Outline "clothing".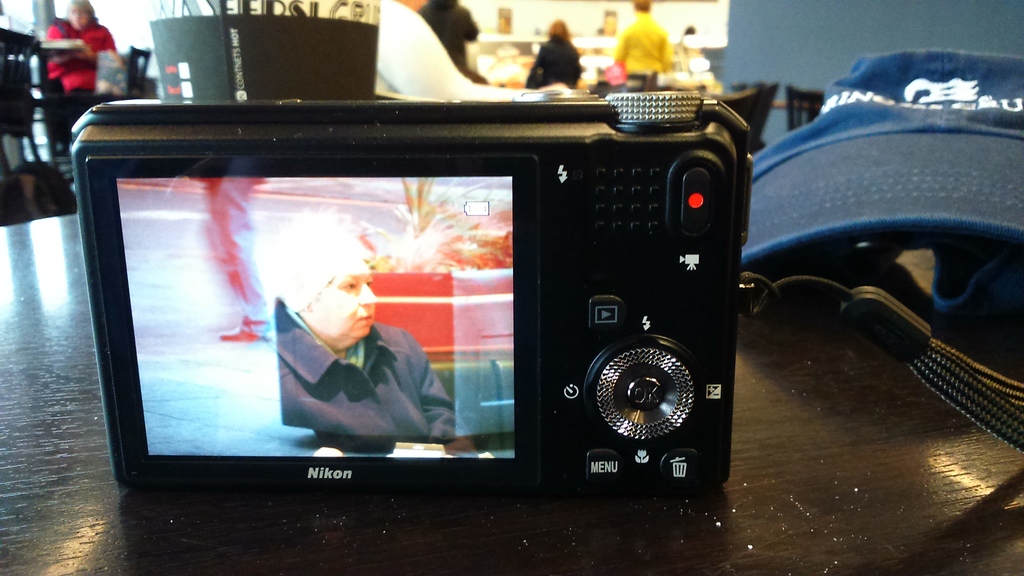
Outline: (533,36,578,92).
